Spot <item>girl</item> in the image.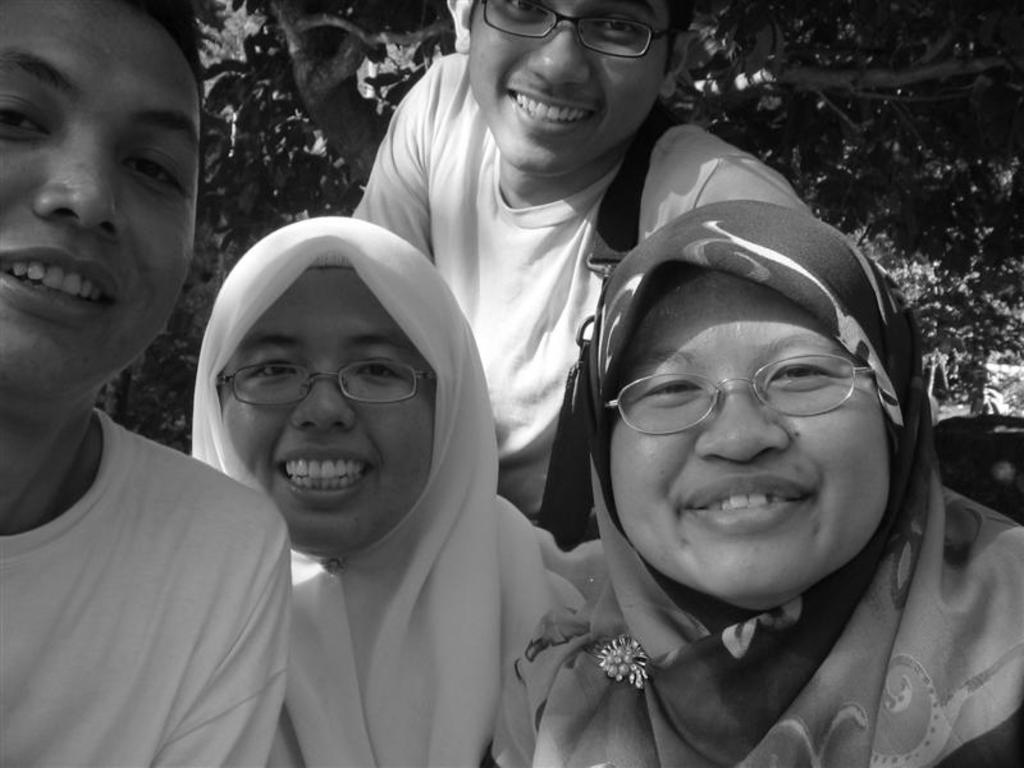
<item>girl</item> found at [left=177, top=192, right=584, bottom=767].
